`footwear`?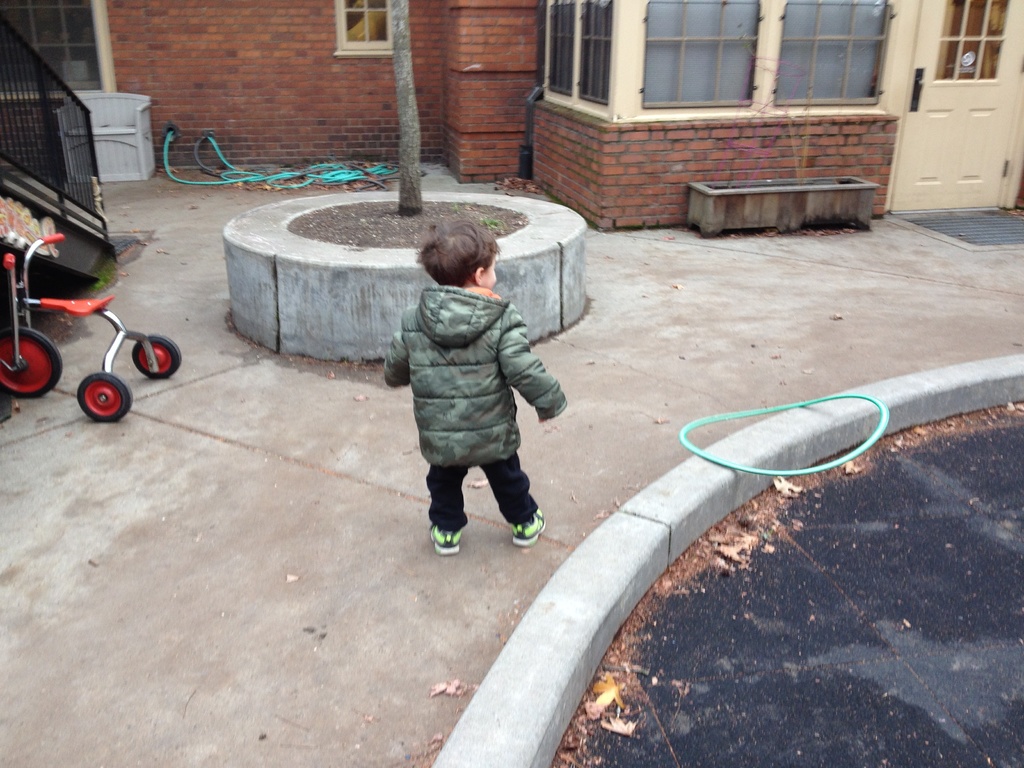
[x1=428, y1=524, x2=467, y2=554]
